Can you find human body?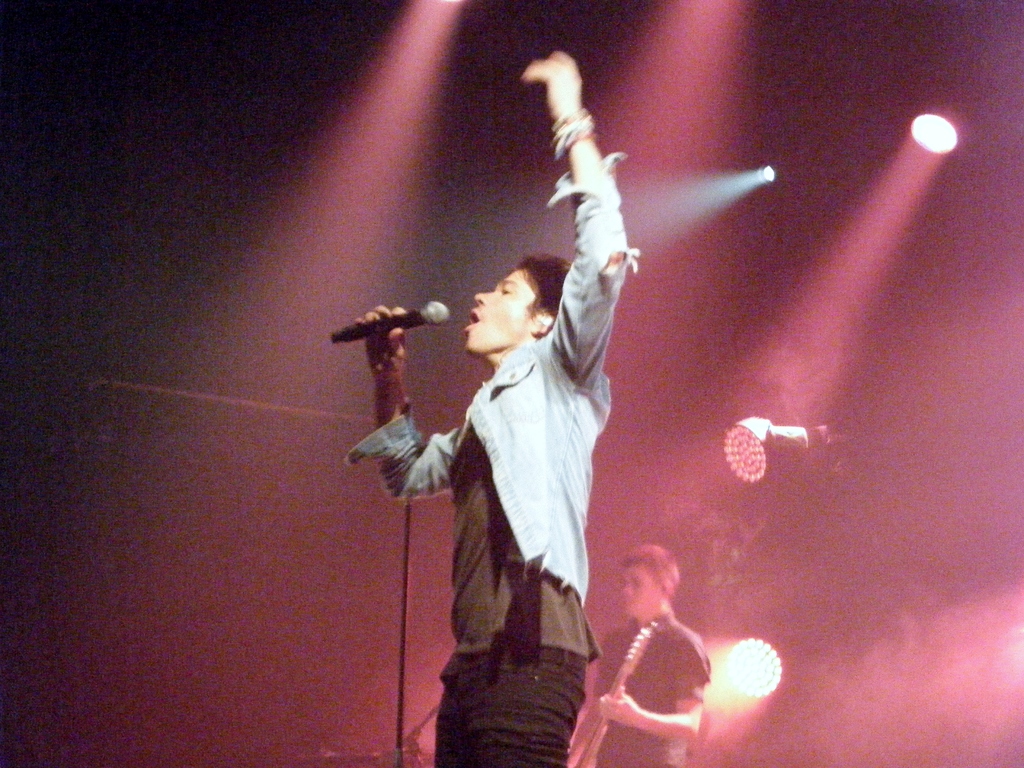
Yes, bounding box: box=[588, 604, 716, 767].
